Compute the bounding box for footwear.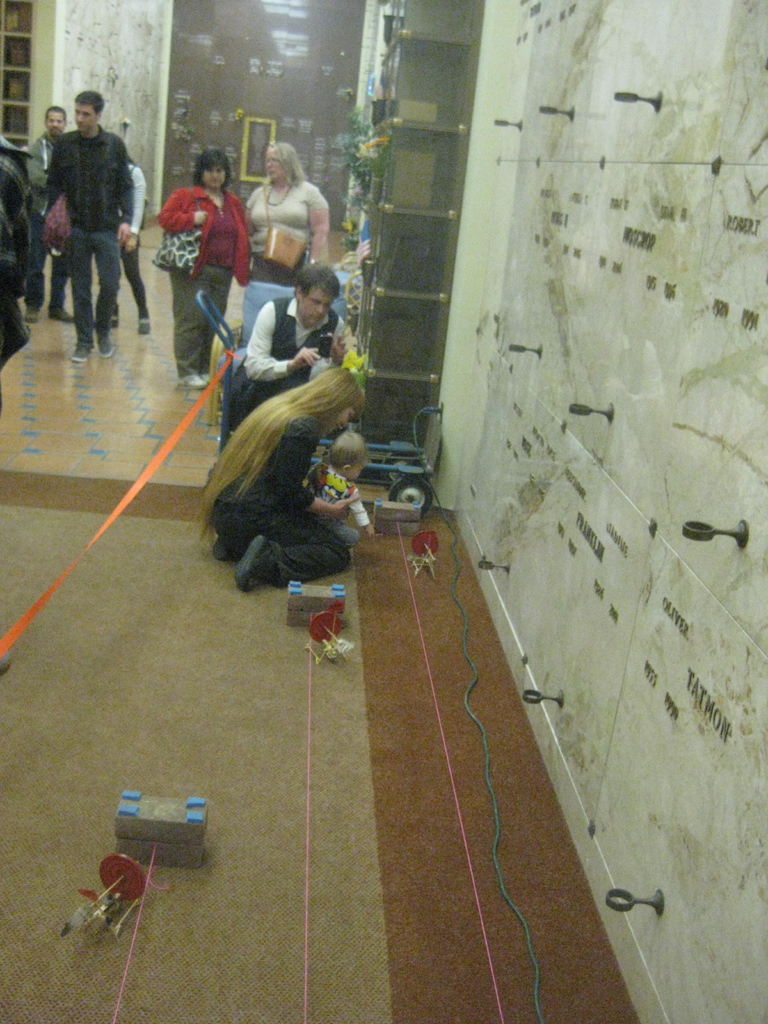
pyautogui.locateOnScreen(99, 331, 113, 359).
